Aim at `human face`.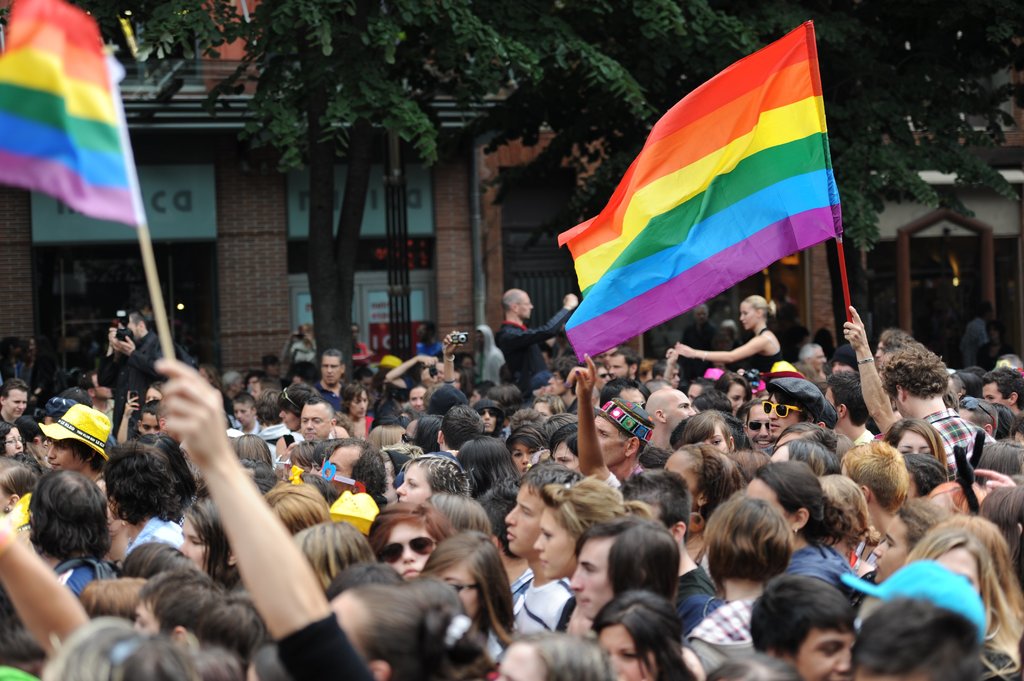
Aimed at Rect(6, 429, 25, 459).
